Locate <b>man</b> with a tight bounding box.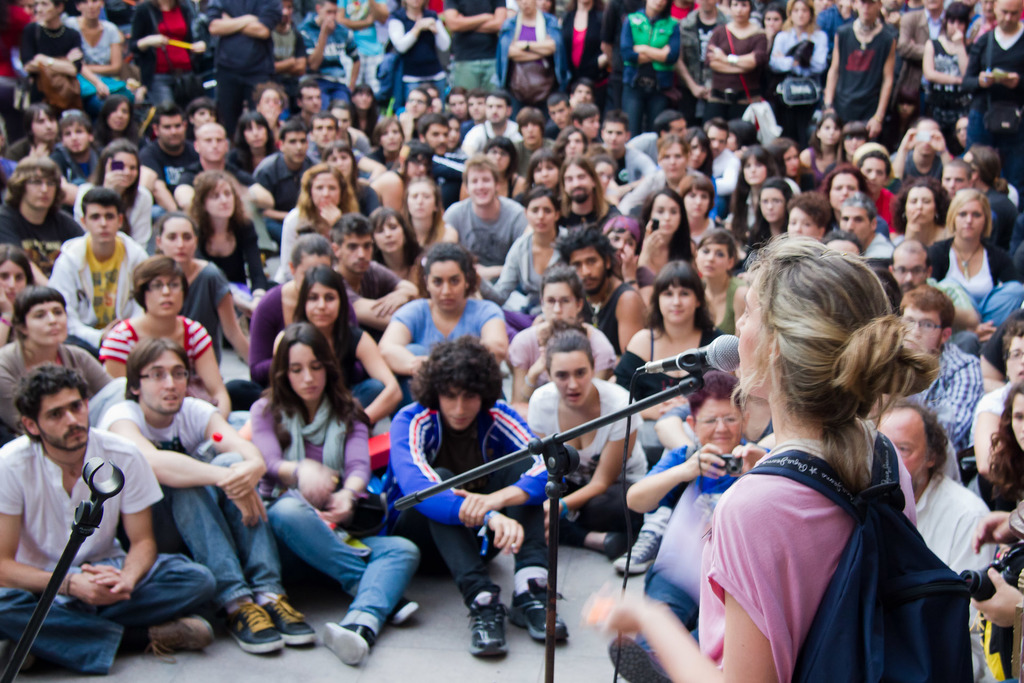
879 406 995 678.
